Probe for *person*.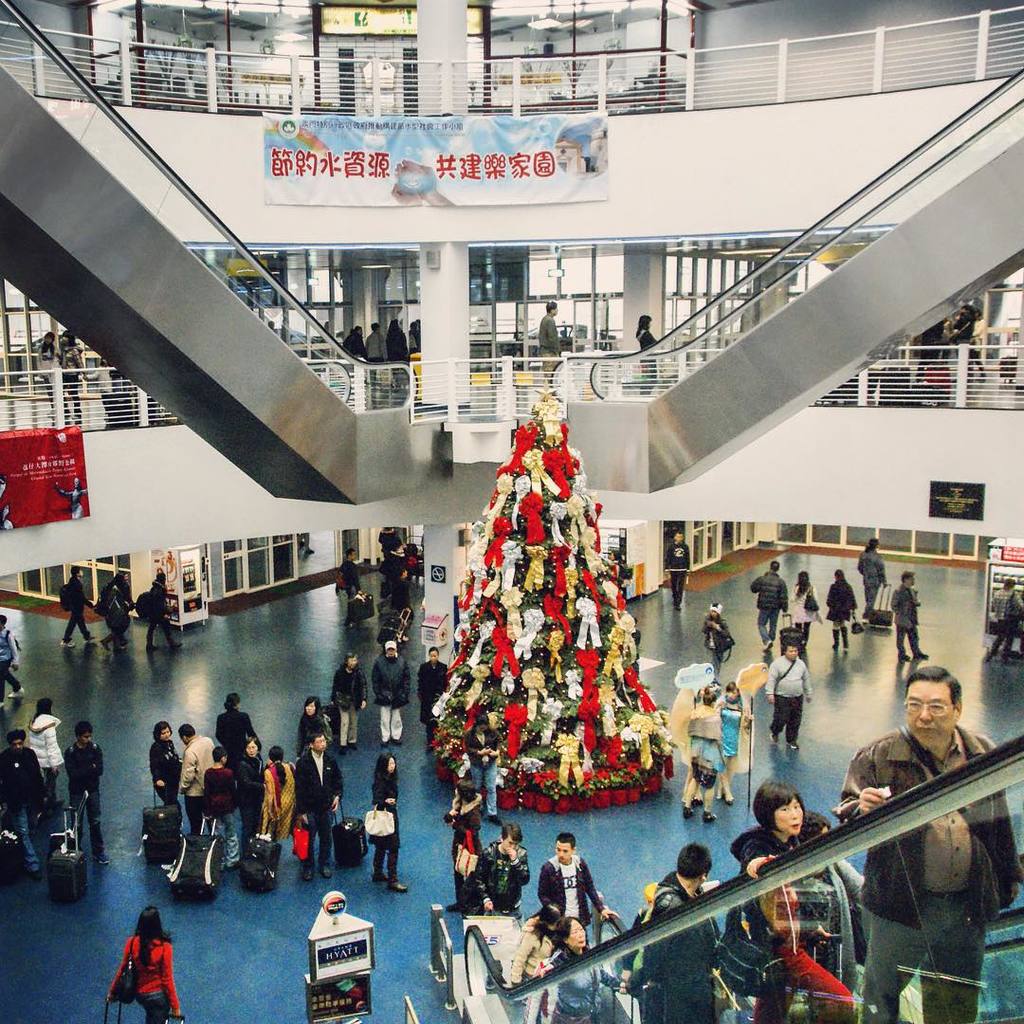
Probe result: select_region(333, 651, 364, 752).
